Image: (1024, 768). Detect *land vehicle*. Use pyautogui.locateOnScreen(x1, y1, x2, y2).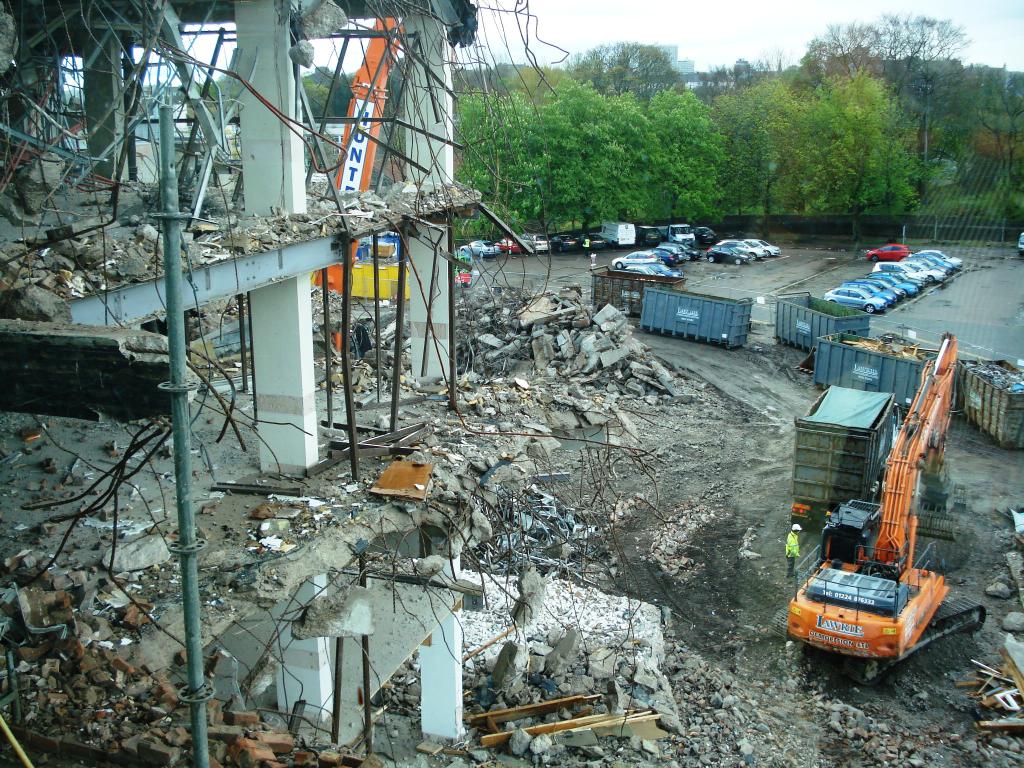
pyautogui.locateOnScreen(520, 231, 550, 252).
